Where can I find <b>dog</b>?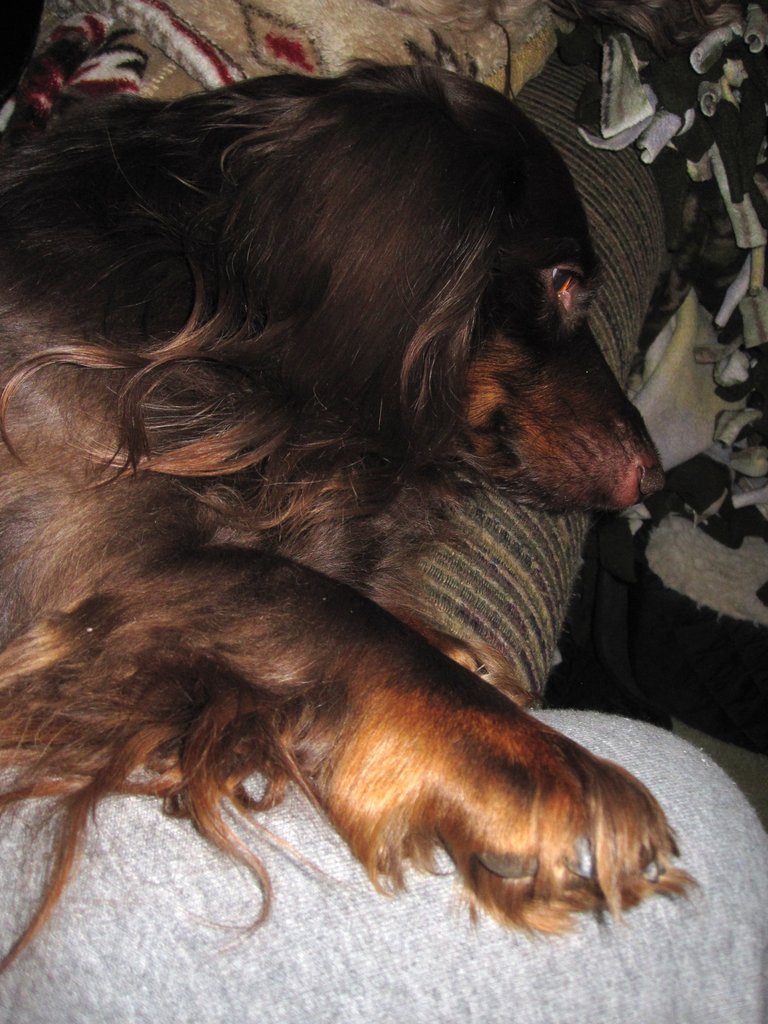
You can find it at box(0, 55, 701, 973).
